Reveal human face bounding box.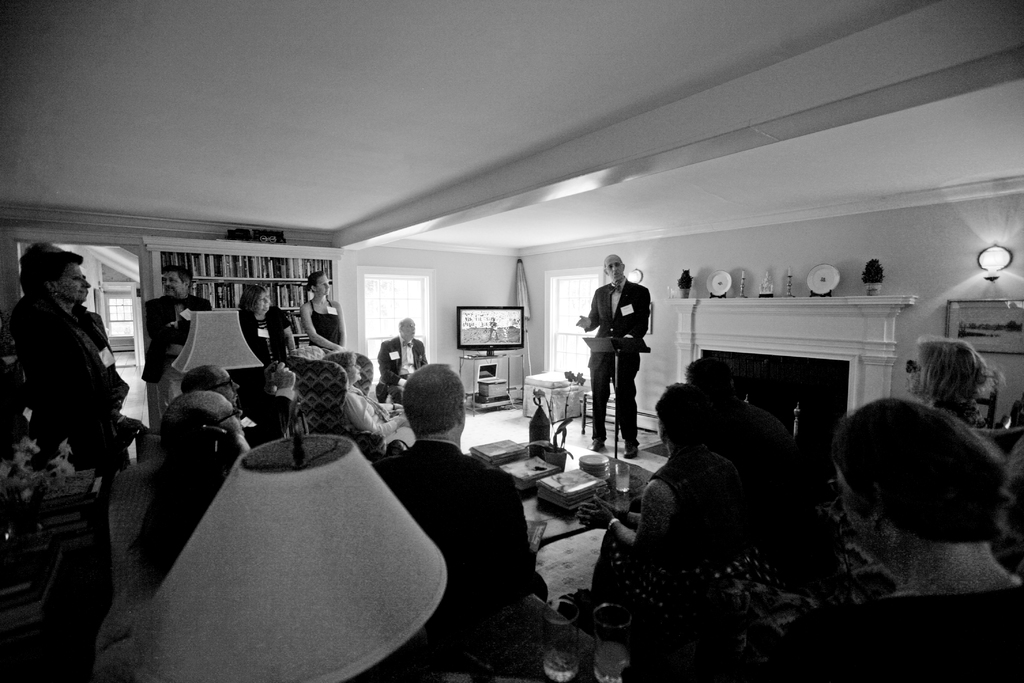
Revealed: <bbox>164, 273, 184, 298</bbox>.
